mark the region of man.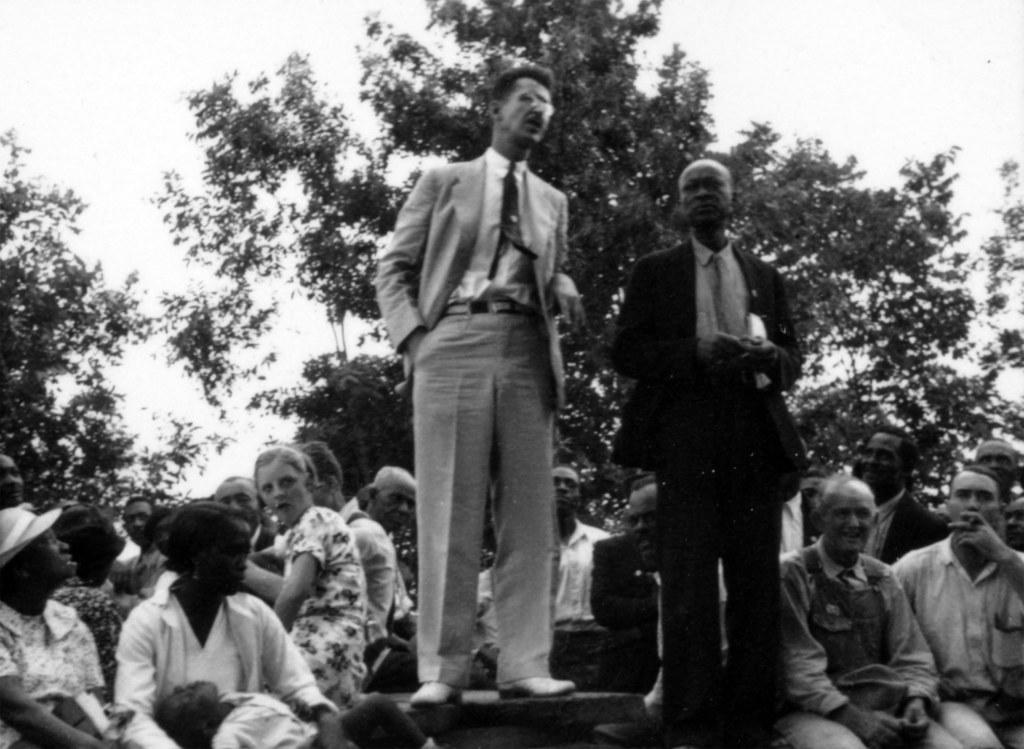
Region: Rect(373, 53, 617, 748).
